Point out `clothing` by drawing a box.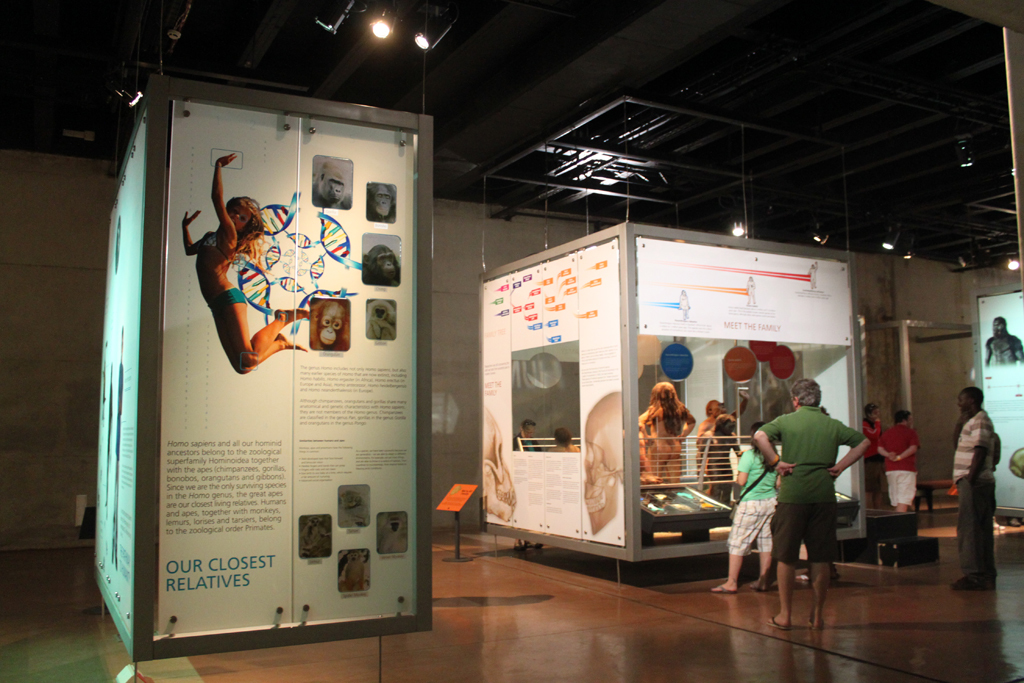
958/404/999/576.
